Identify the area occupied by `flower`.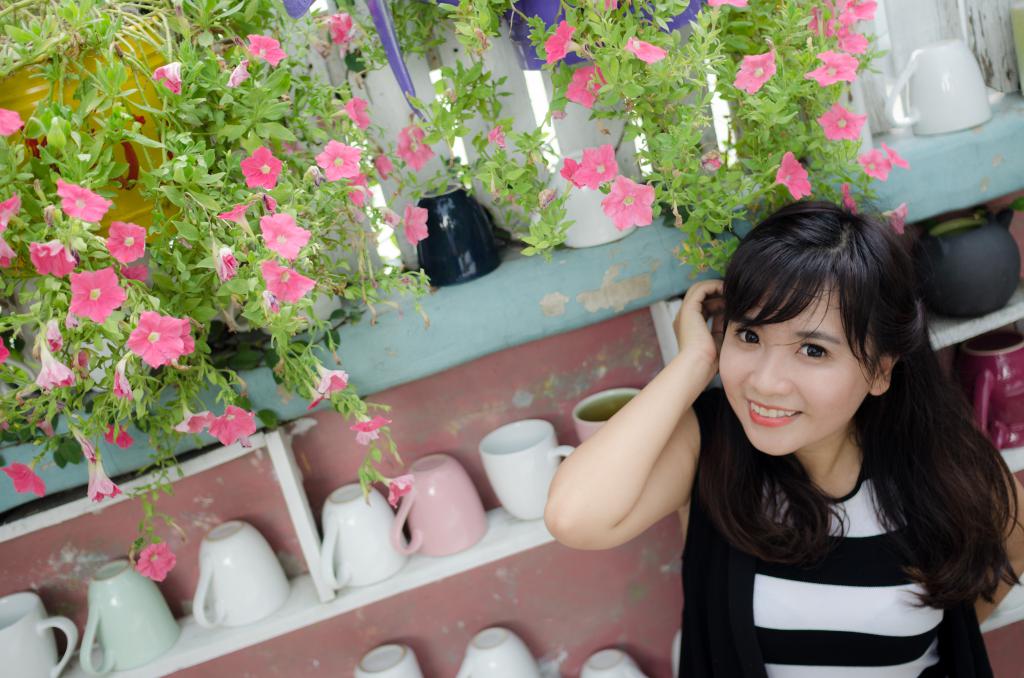
Area: (392, 120, 438, 172).
